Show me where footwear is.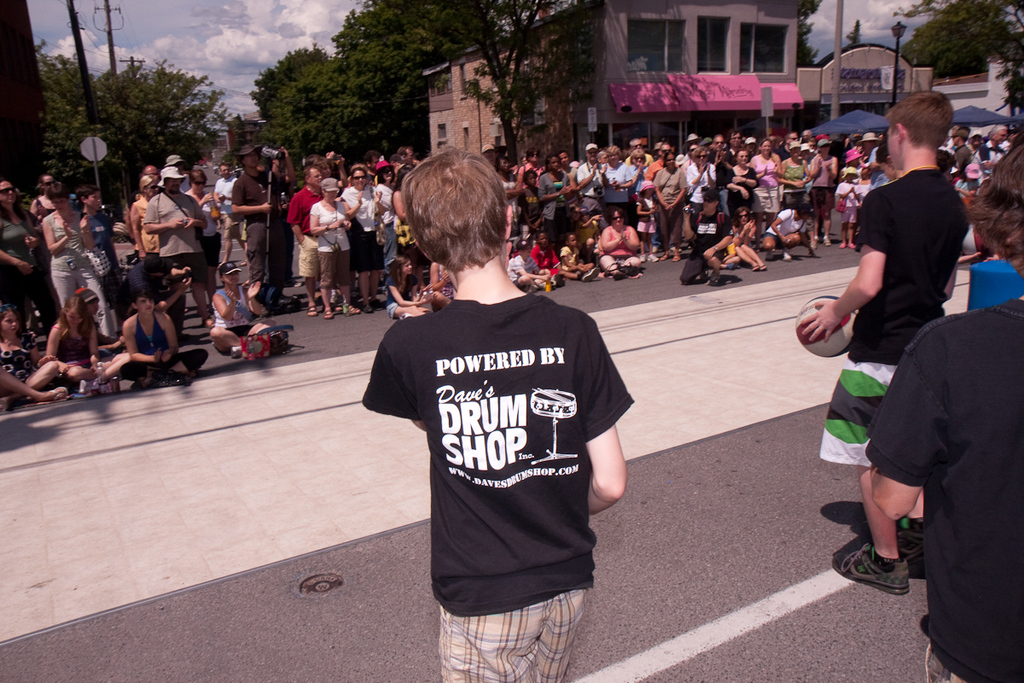
footwear is at left=759, top=260, right=766, bottom=270.
